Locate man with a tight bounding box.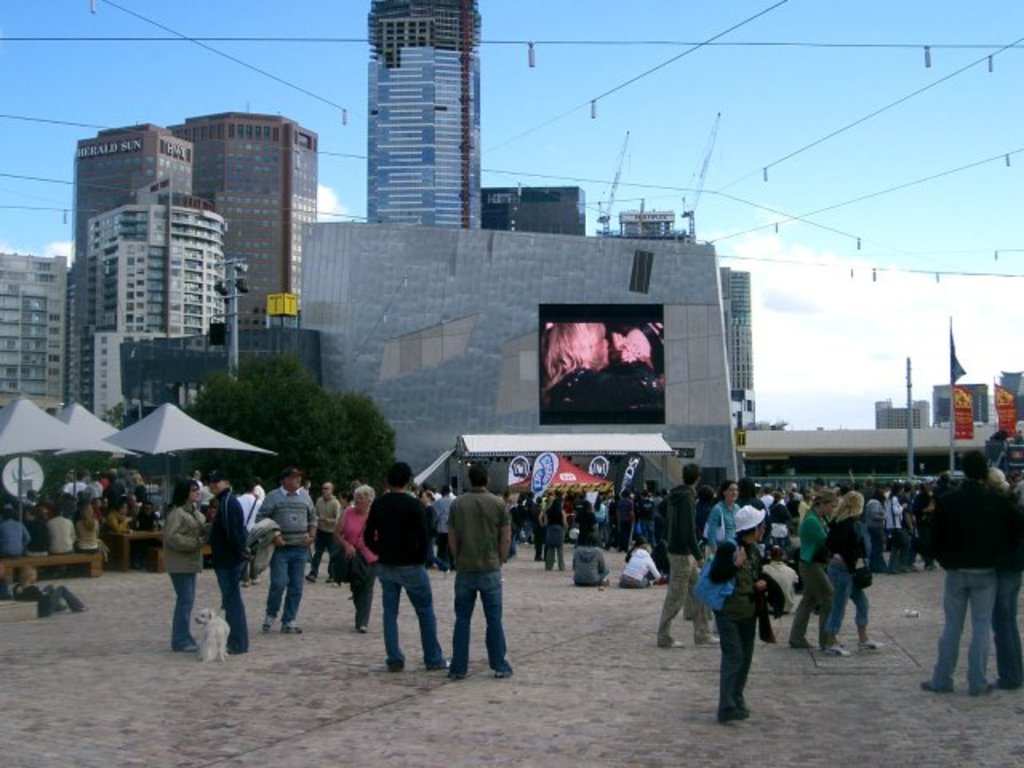
bbox=[438, 462, 518, 683].
